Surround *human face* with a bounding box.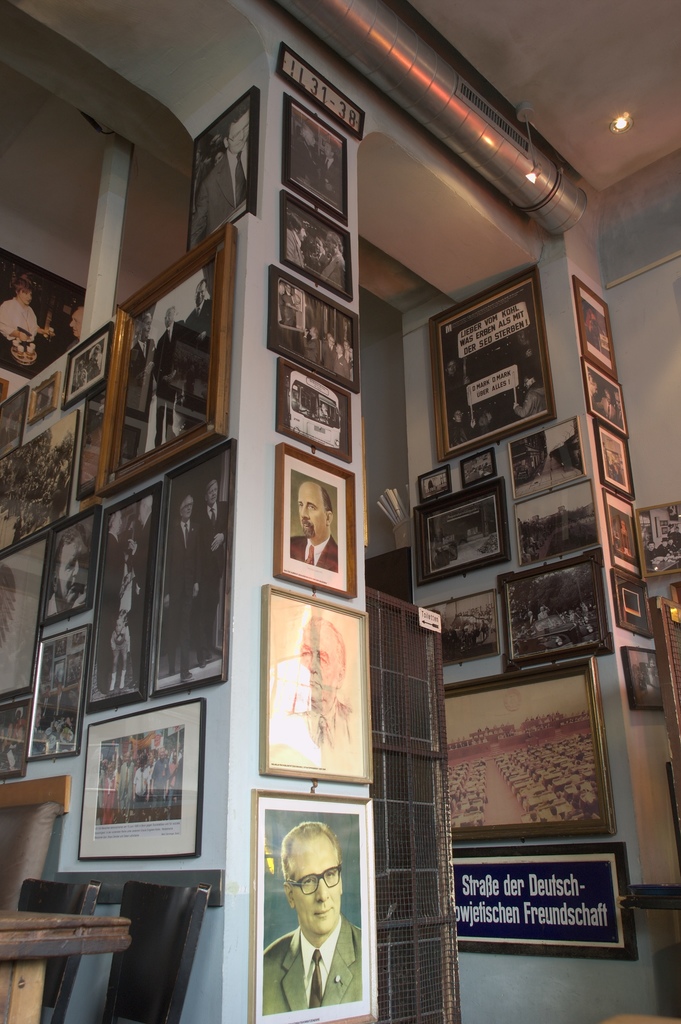
[293, 827, 344, 942].
